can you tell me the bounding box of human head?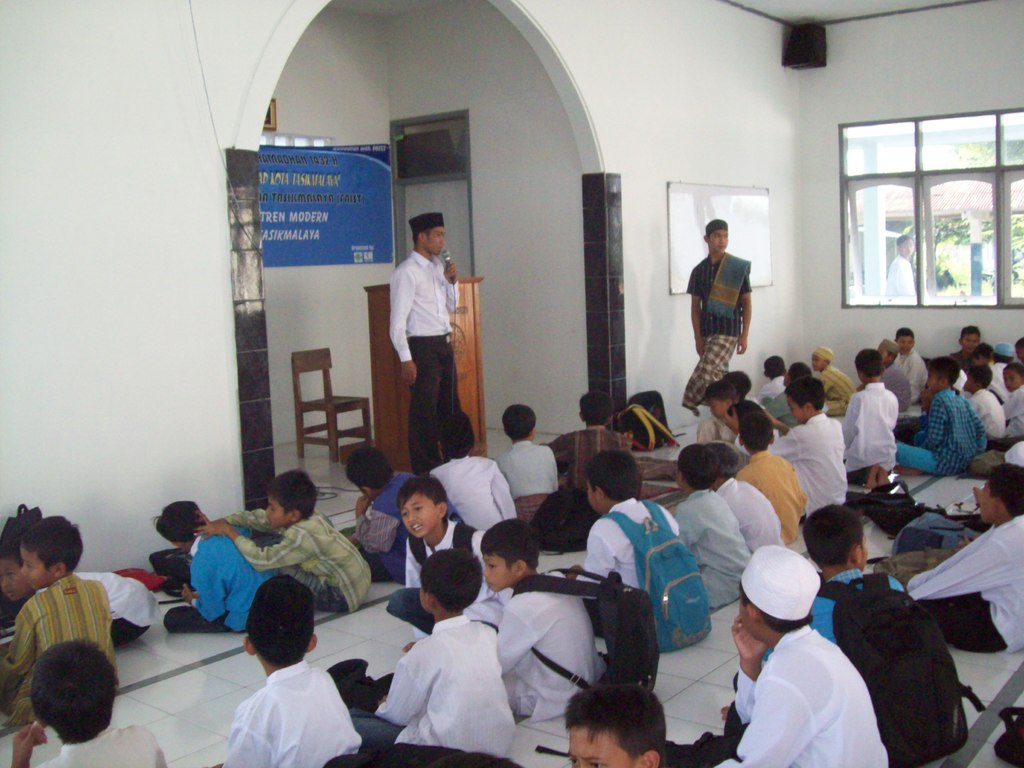
737, 546, 816, 644.
